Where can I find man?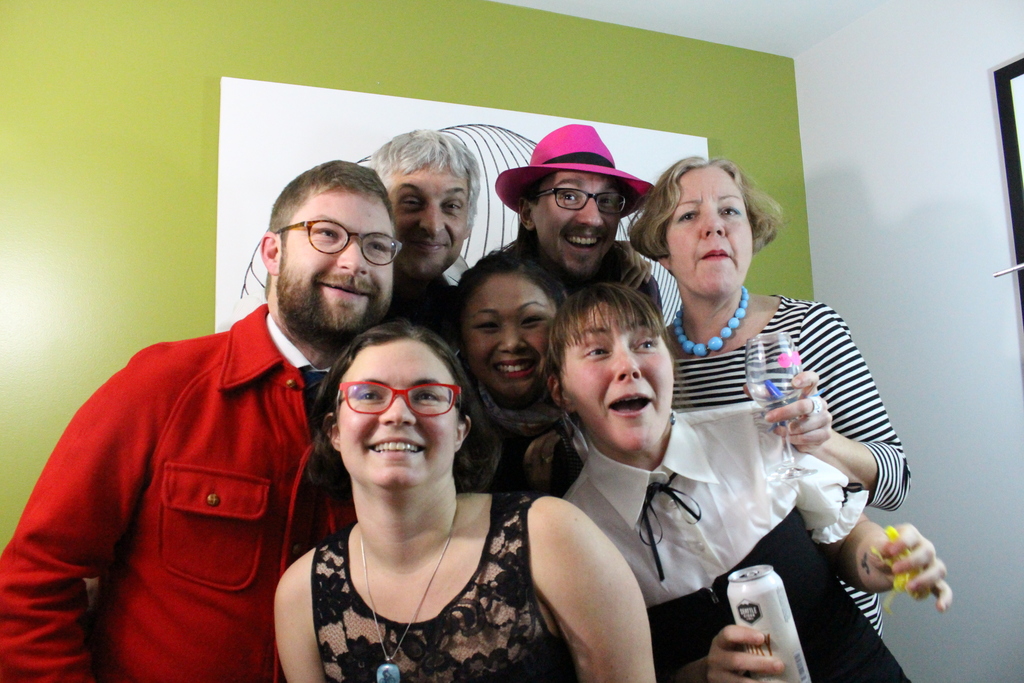
You can find it at bbox(42, 138, 412, 671).
